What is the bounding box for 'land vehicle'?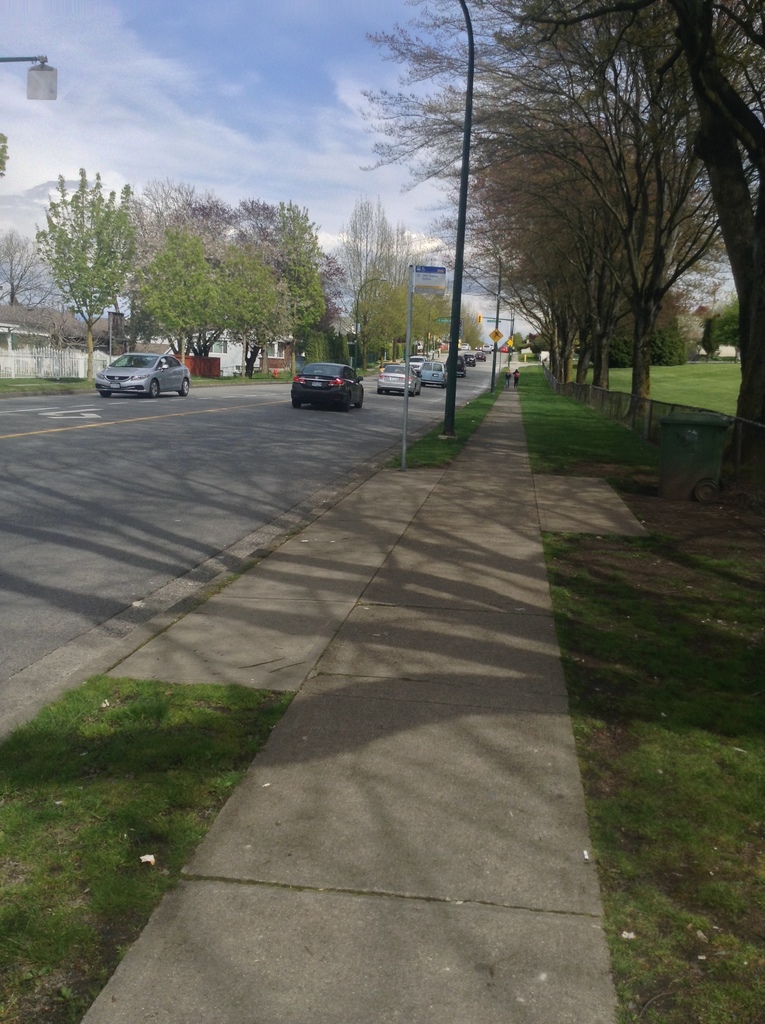
377,358,399,376.
